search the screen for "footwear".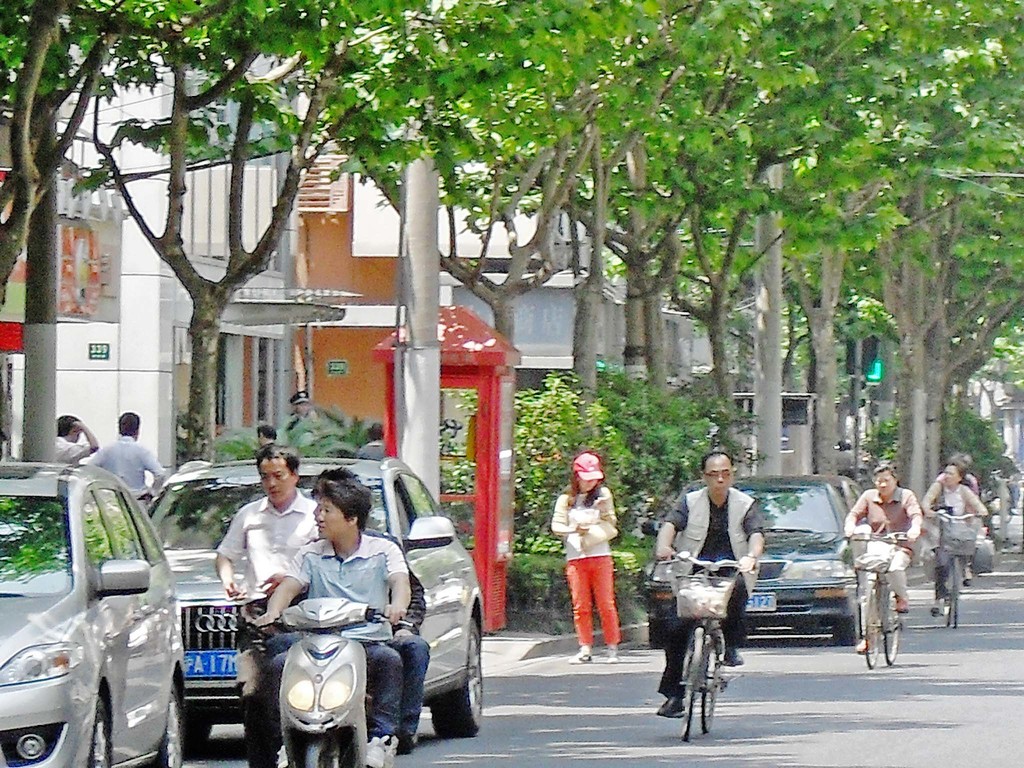
Found at select_region(610, 646, 620, 664).
